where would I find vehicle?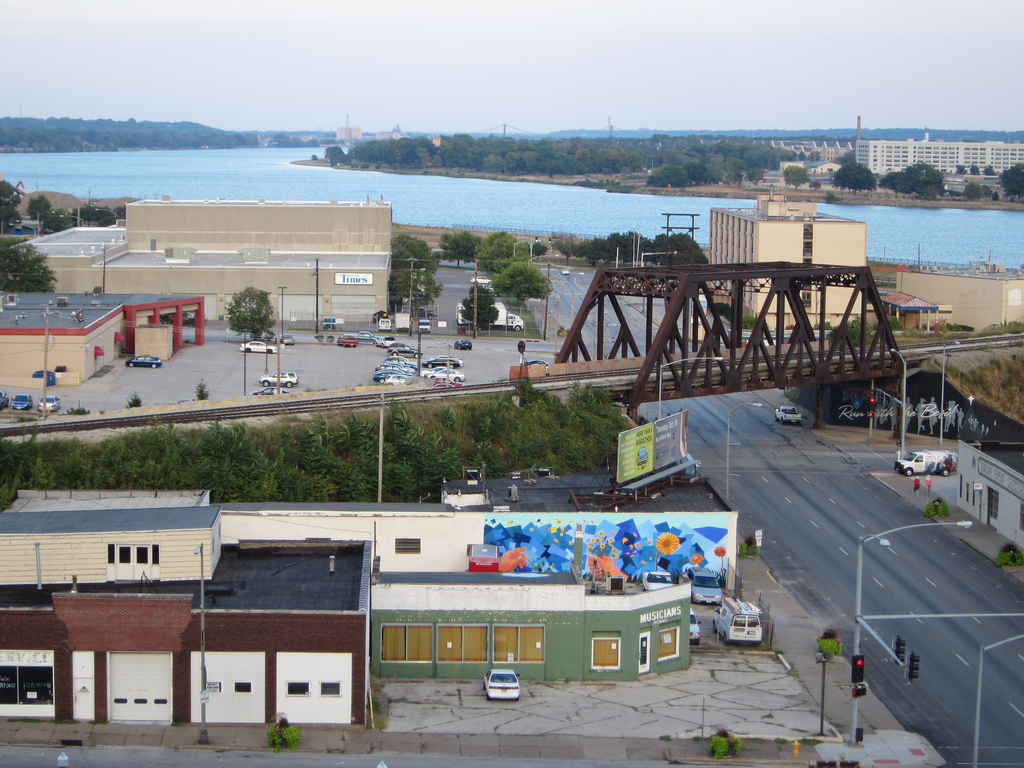
At 419 365 451 374.
